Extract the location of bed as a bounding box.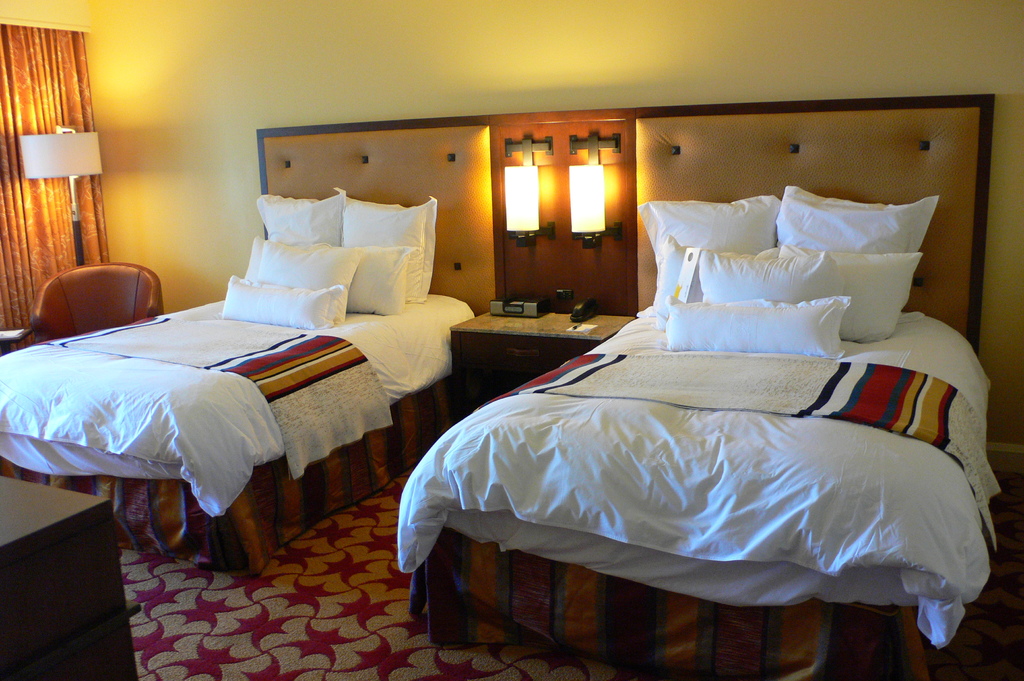
<region>390, 93, 993, 677</region>.
